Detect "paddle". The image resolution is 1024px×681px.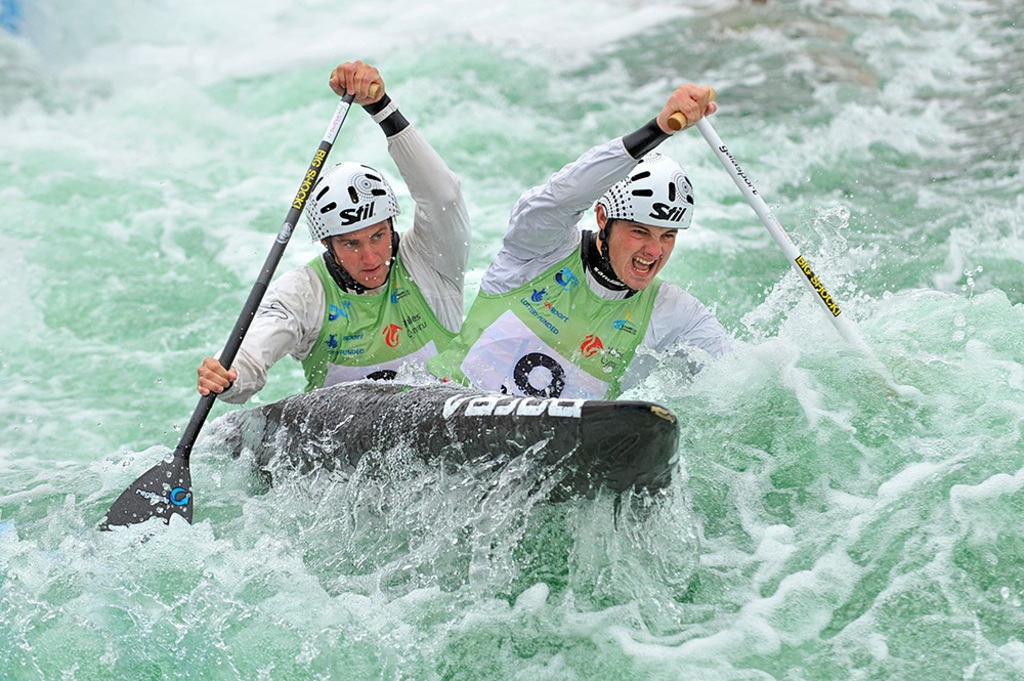
[left=666, top=78, right=1013, bottom=441].
